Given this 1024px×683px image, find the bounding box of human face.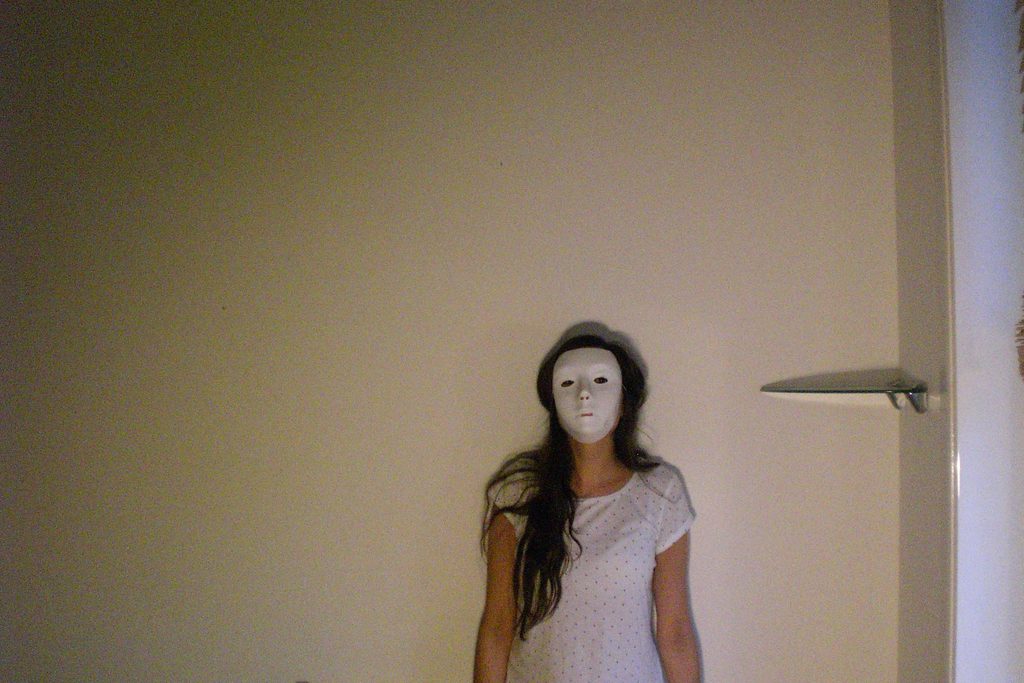
x1=552, y1=344, x2=625, y2=435.
